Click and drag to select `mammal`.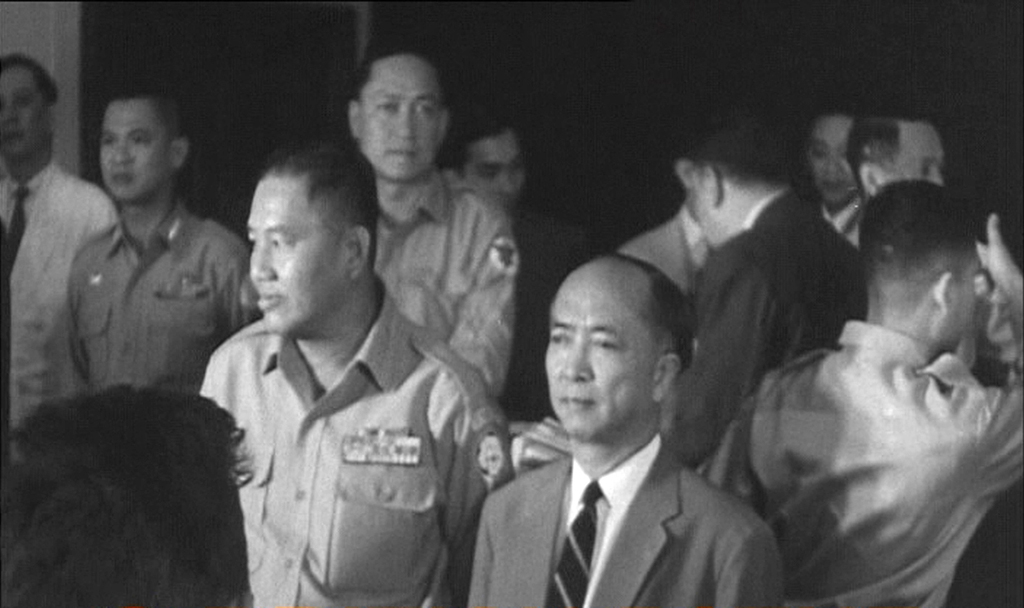
Selection: [x1=461, y1=246, x2=783, y2=607].
